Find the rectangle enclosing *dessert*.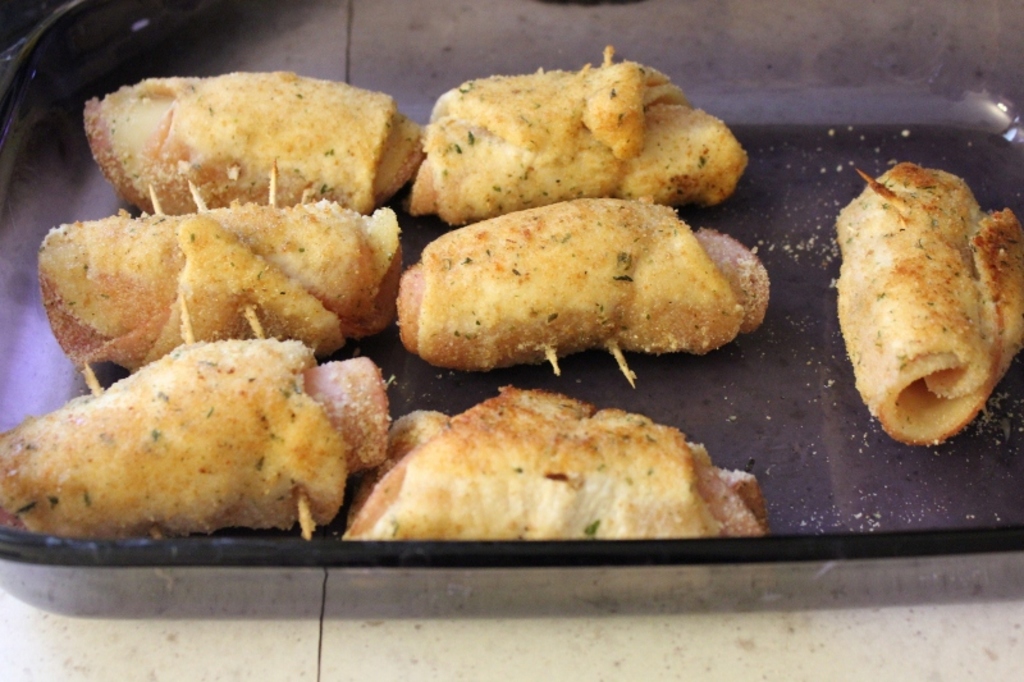
pyautogui.locateOnScreen(0, 337, 388, 535).
